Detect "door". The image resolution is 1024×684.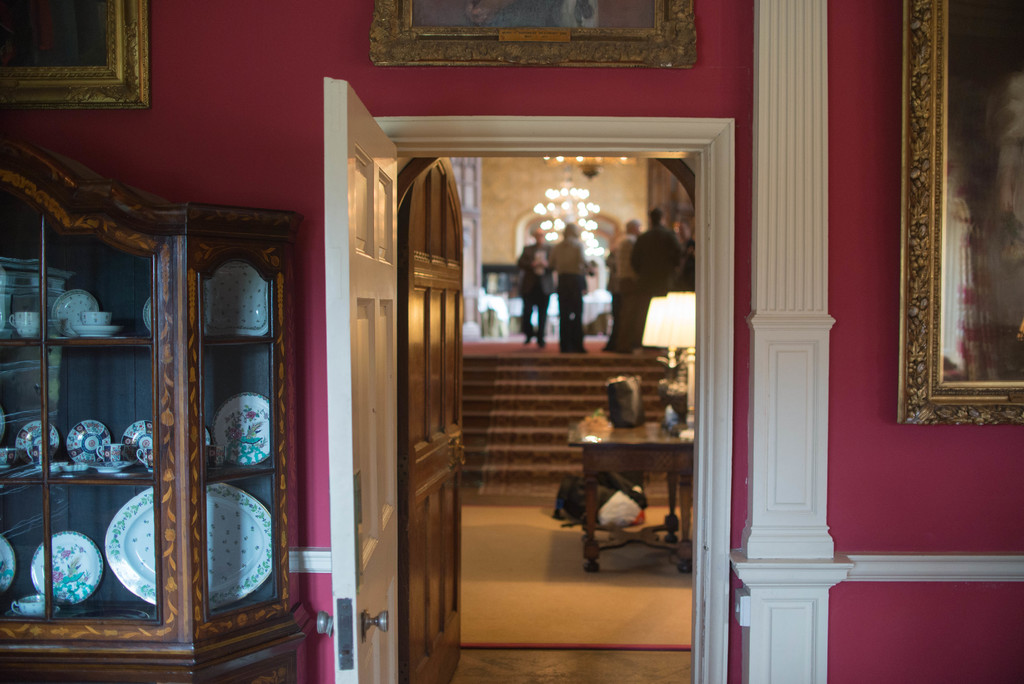
[396, 155, 467, 683].
